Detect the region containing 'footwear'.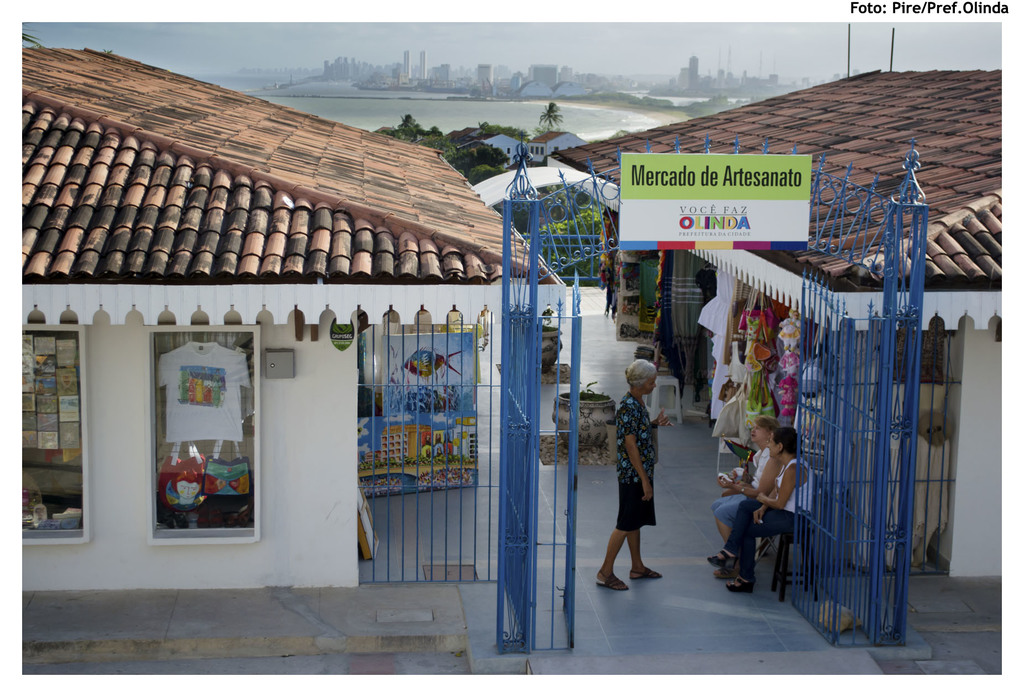
<region>724, 579, 754, 593</region>.
